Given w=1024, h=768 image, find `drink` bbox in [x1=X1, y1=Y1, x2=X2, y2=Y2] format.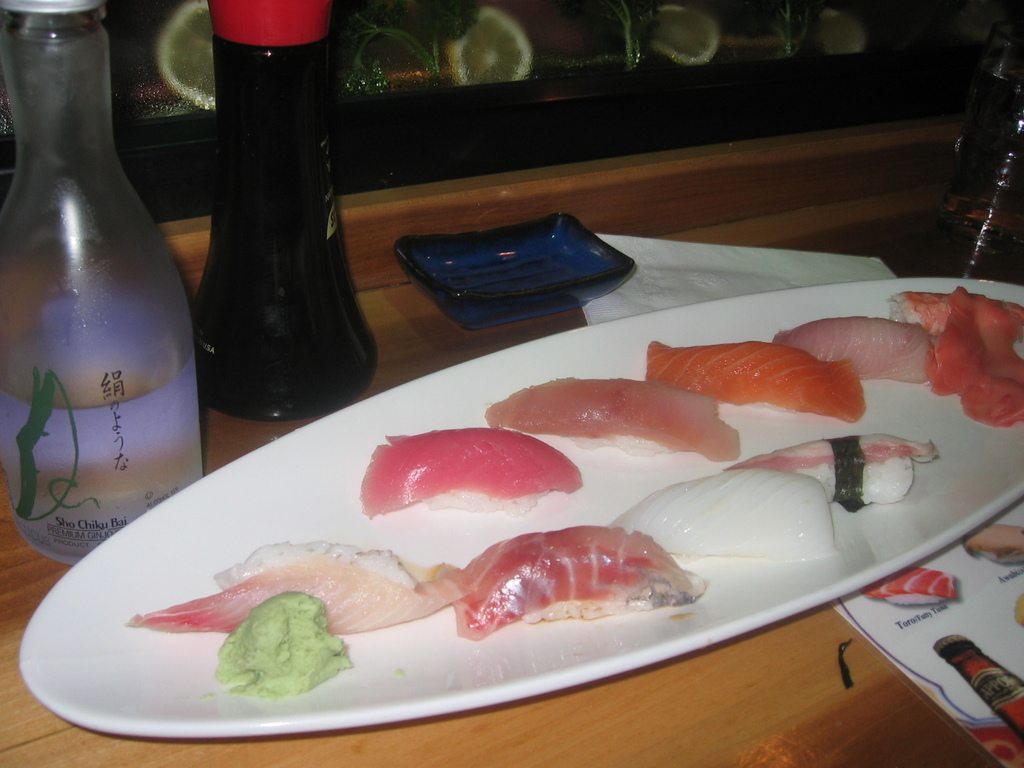
[x1=23, y1=16, x2=204, y2=589].
